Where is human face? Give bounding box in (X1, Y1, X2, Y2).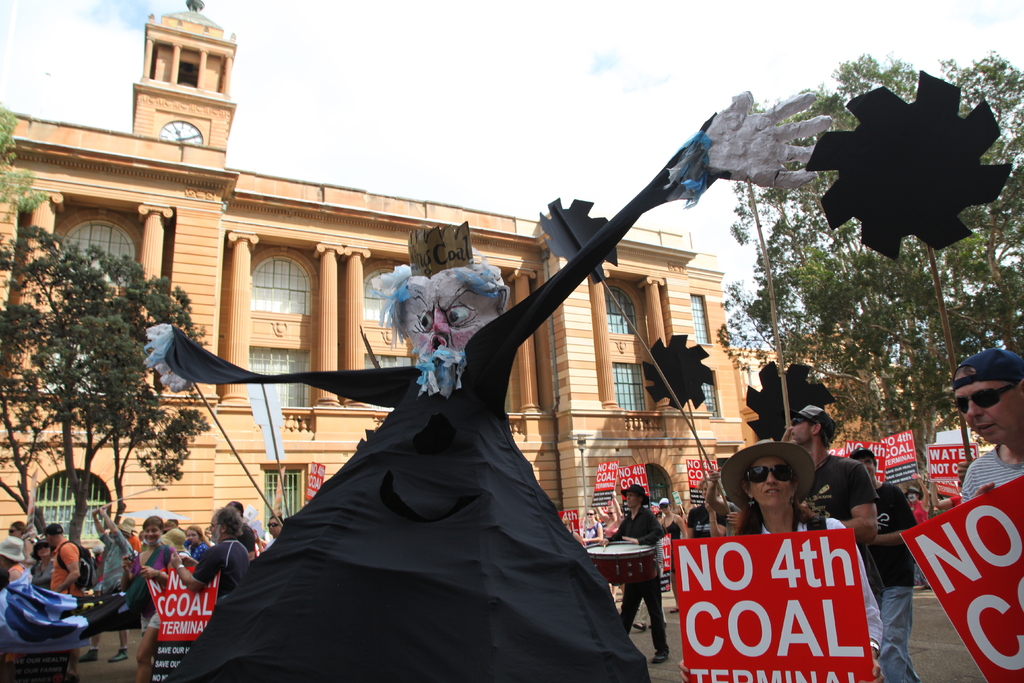
(624, 492, 635, 509).
